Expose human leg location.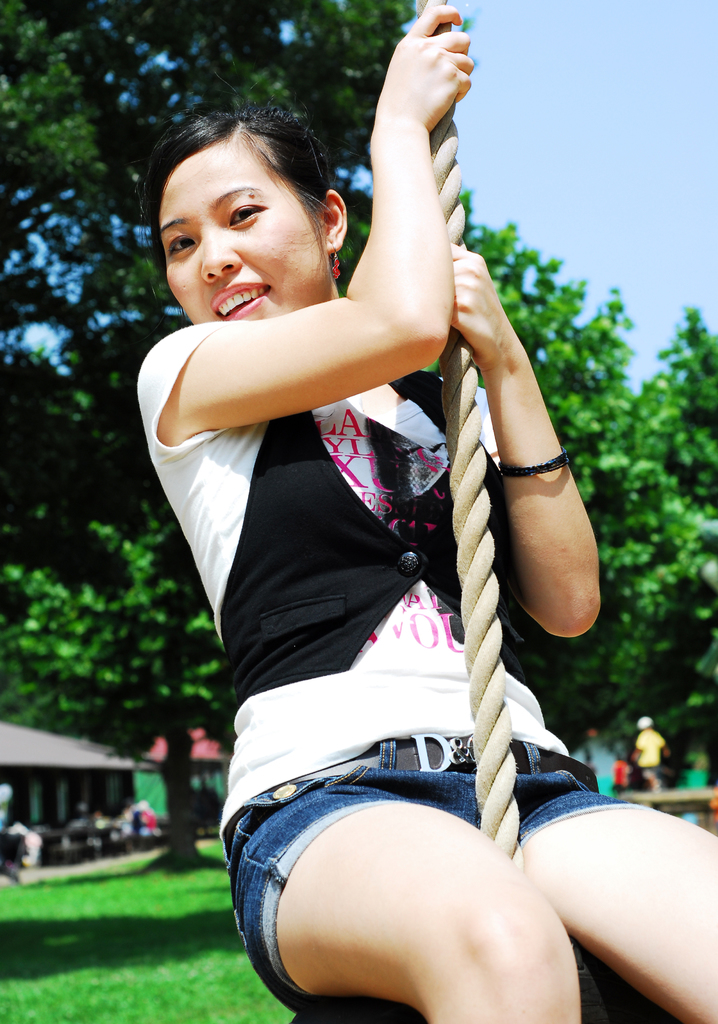
Exposed at Rect(240, 781, 585, 1023).
